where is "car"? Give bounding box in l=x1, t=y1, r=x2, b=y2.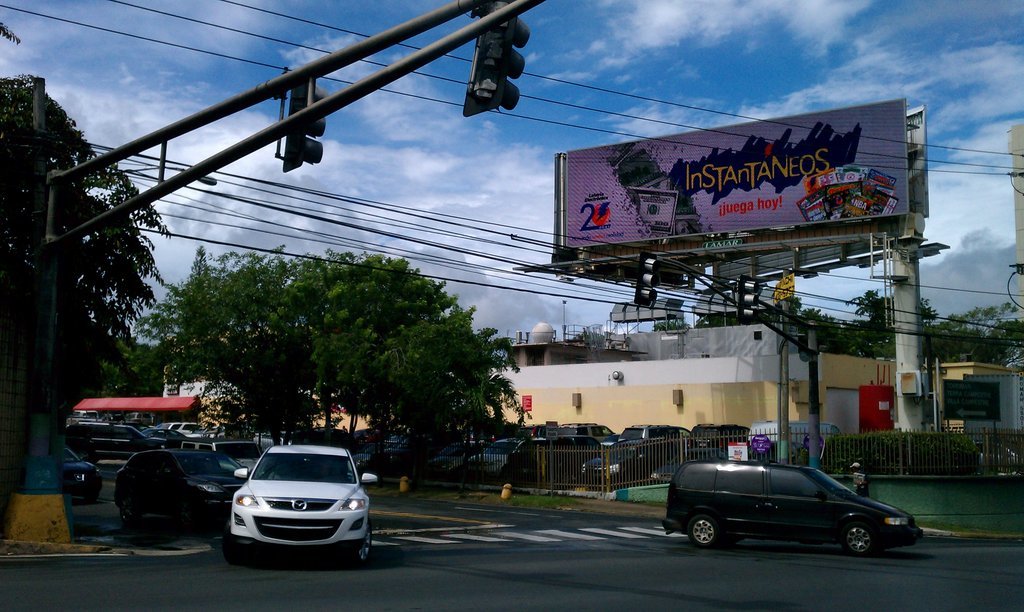
l=974, t=442, r=1023, b=472.
